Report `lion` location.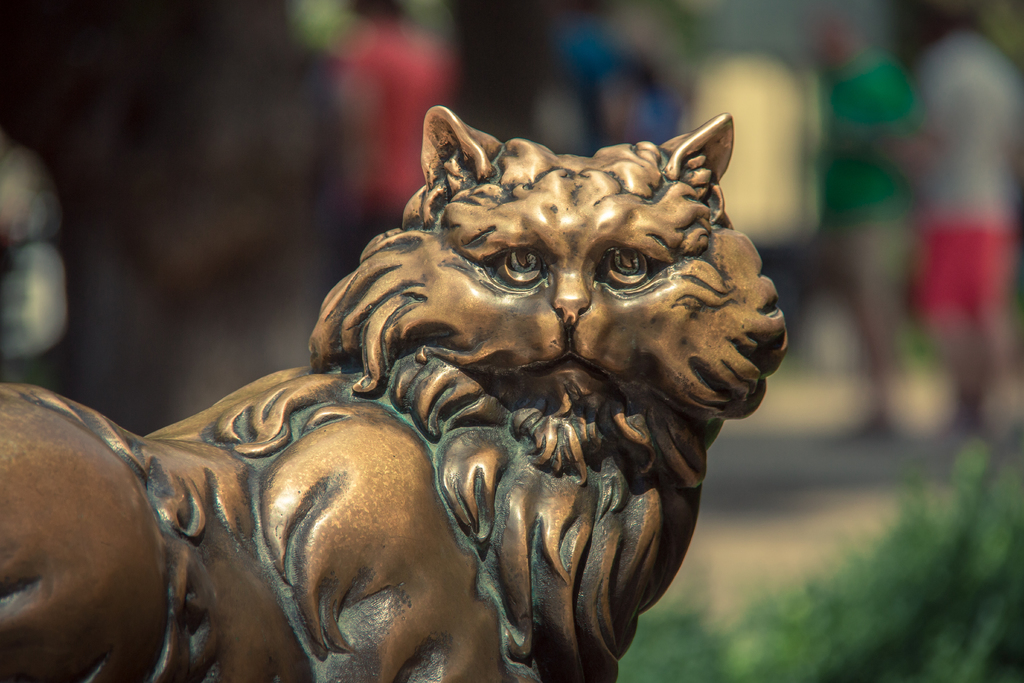
Report: BBox(0, 108, 788, 682).
